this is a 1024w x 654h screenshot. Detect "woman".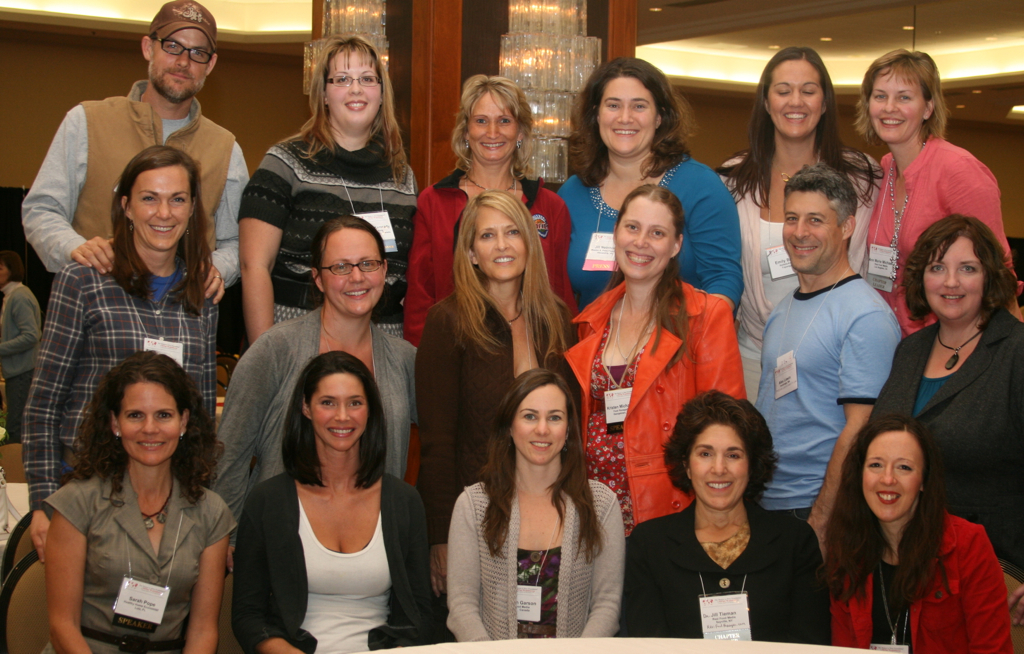
x1=238, y1=34, x2=420, y2=351.
